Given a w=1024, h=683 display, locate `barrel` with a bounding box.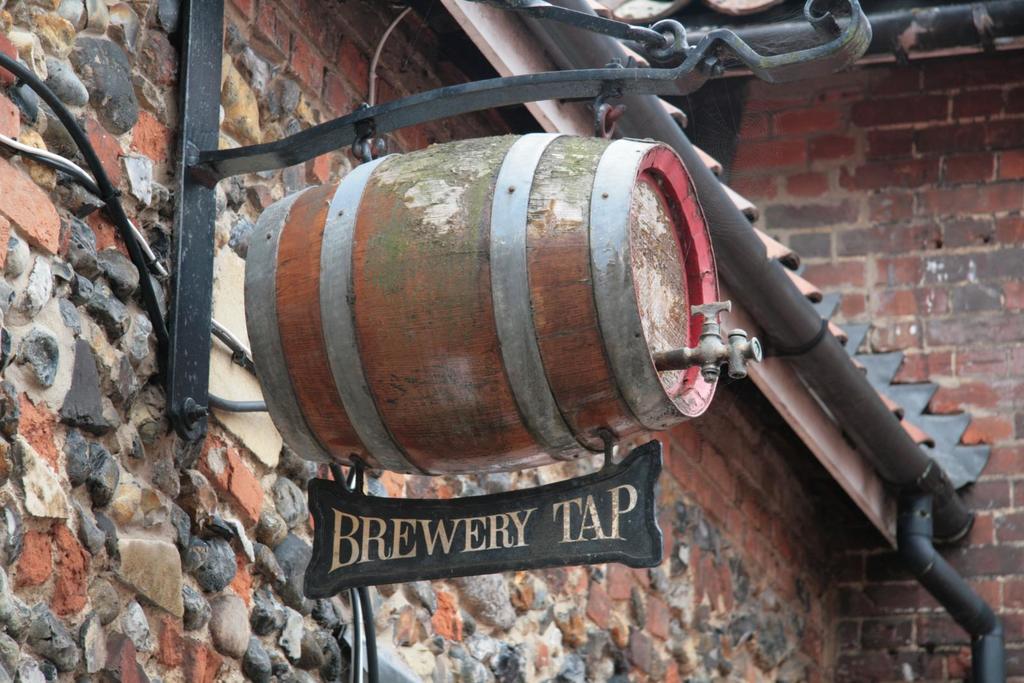
Located: left=238, top=127, right=766, bottom=496.
